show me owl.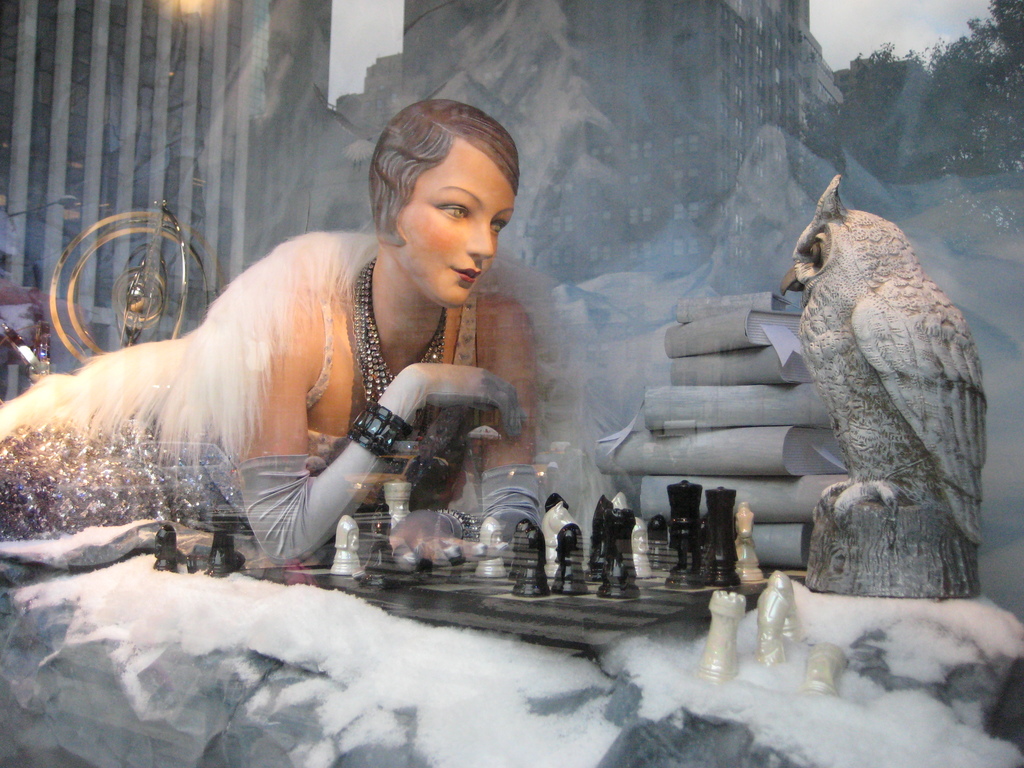
owl is here: bbox=(770, 173, 989, 548).
